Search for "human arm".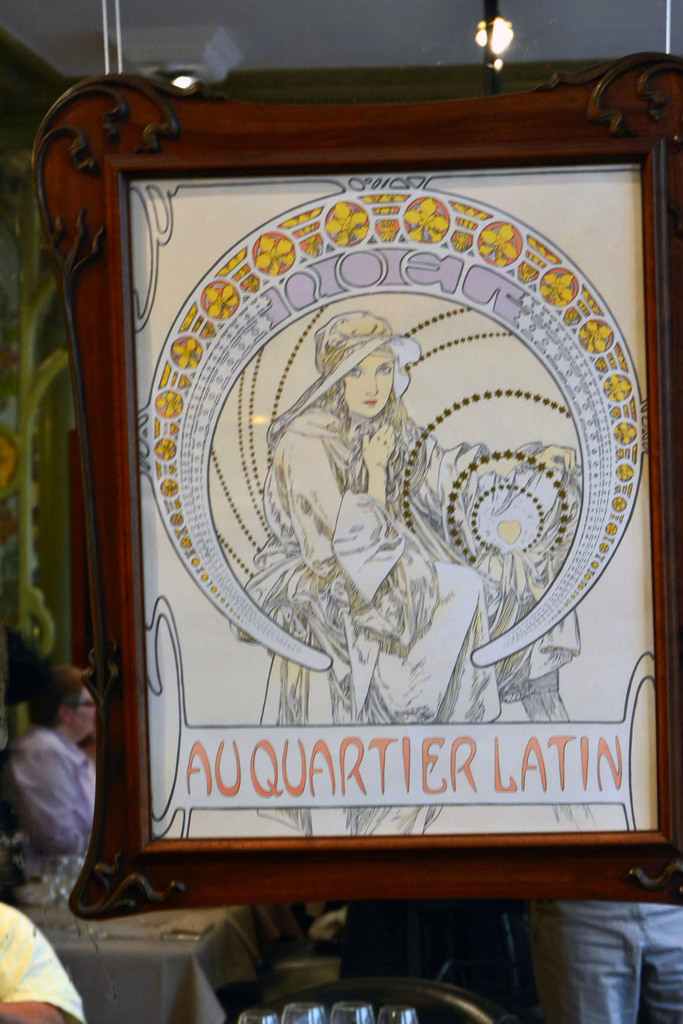
Found at (7, 736, 90, 858).
